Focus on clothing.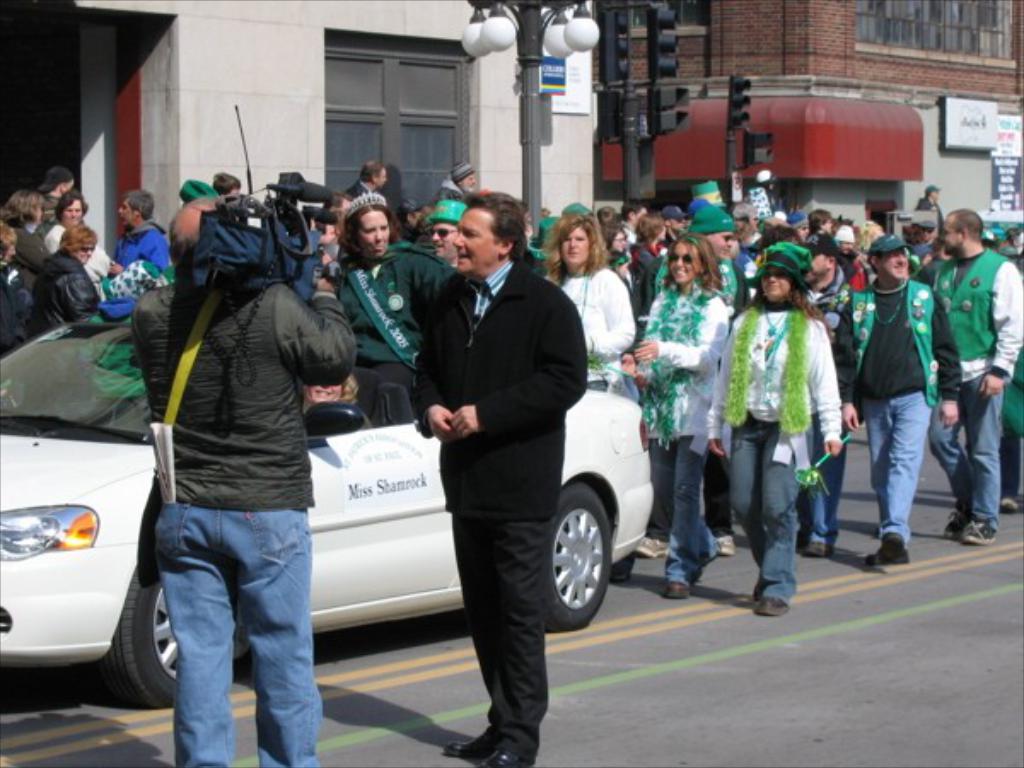
Focused at (26, 241, 113, 336).
